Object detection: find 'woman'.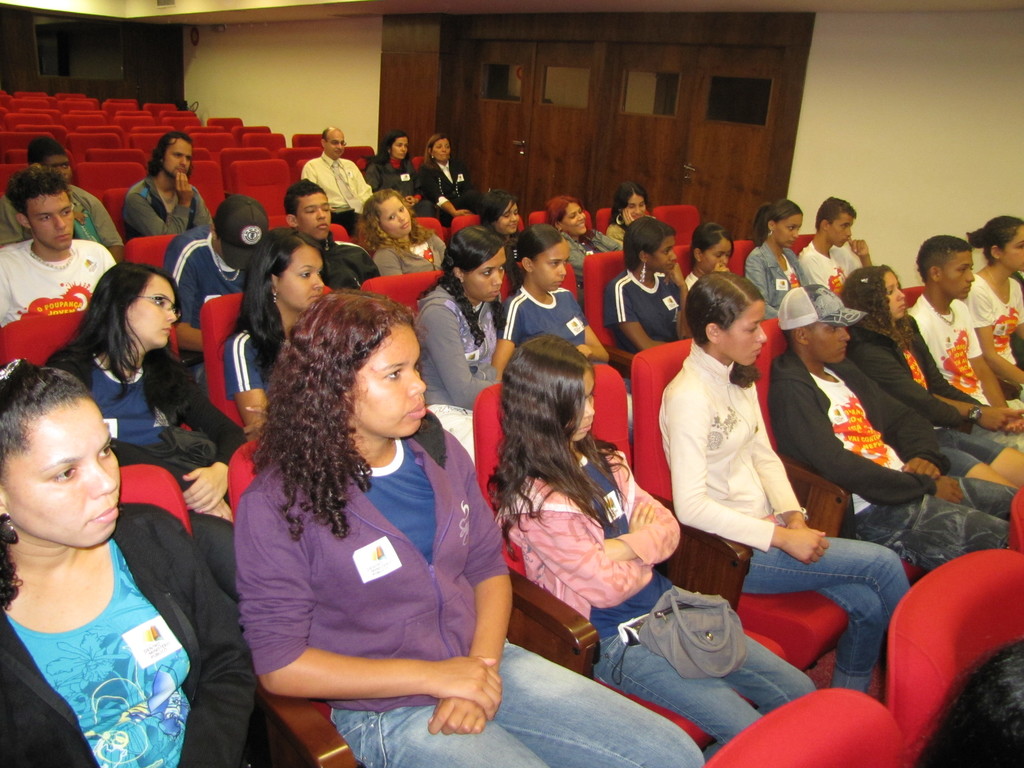
{"left": 234, "top": 288, "right": 705, "bottom": 767}.
